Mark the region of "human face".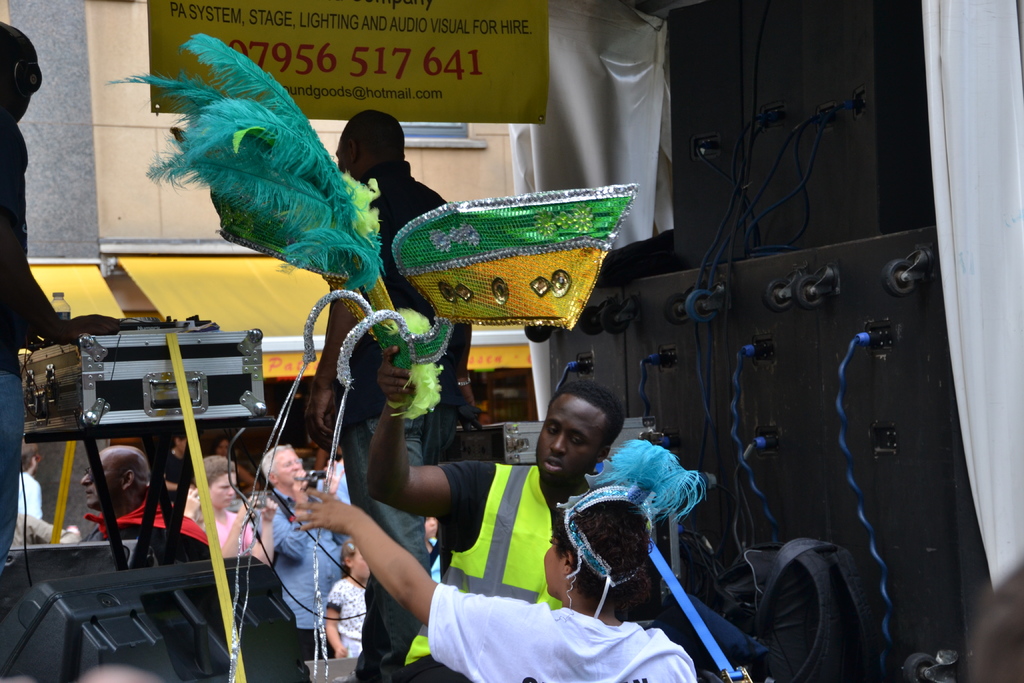
Region: Rect(348, 547, 376, 581).
